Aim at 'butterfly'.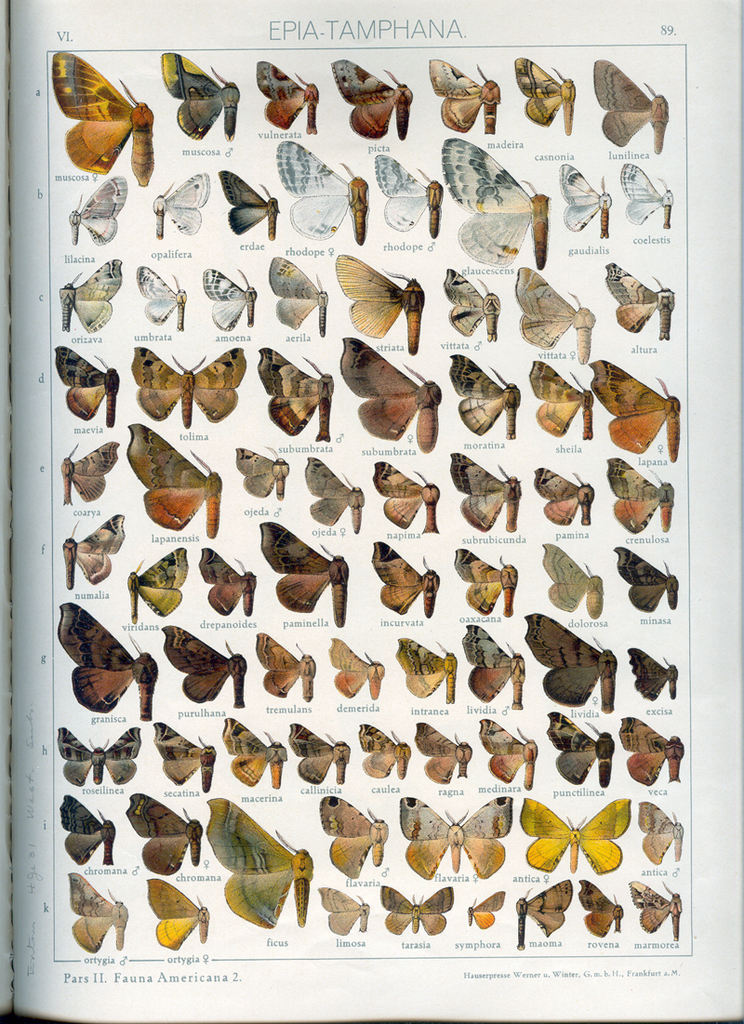
Aimed at {"x1": 628, "y1": 878, "x2": 681, "y2": 938}.
